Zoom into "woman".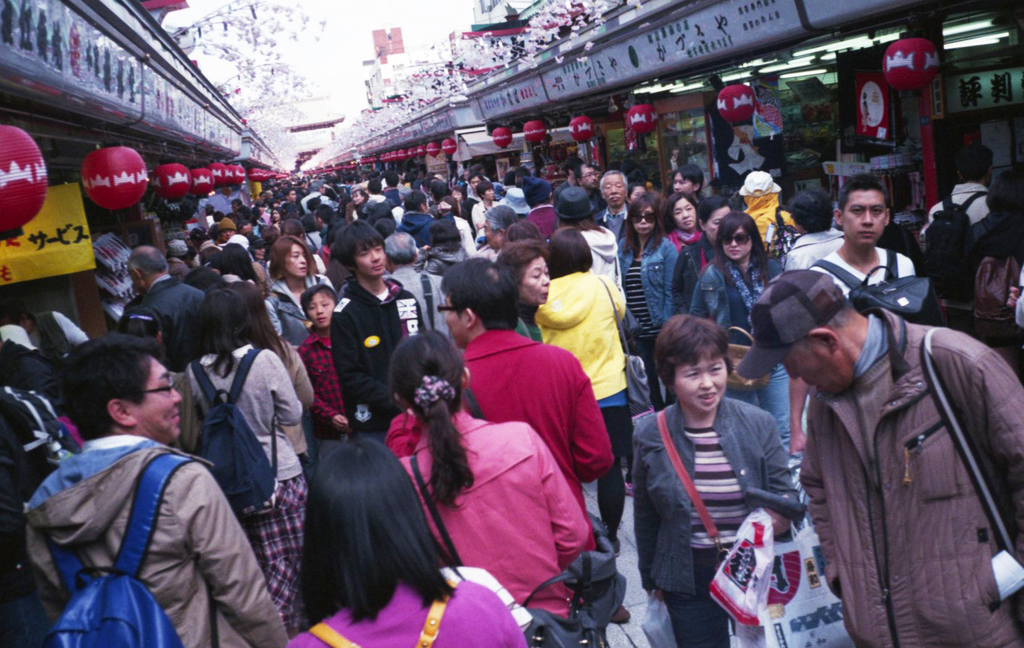
Zoom target: 632,316,804,647.
